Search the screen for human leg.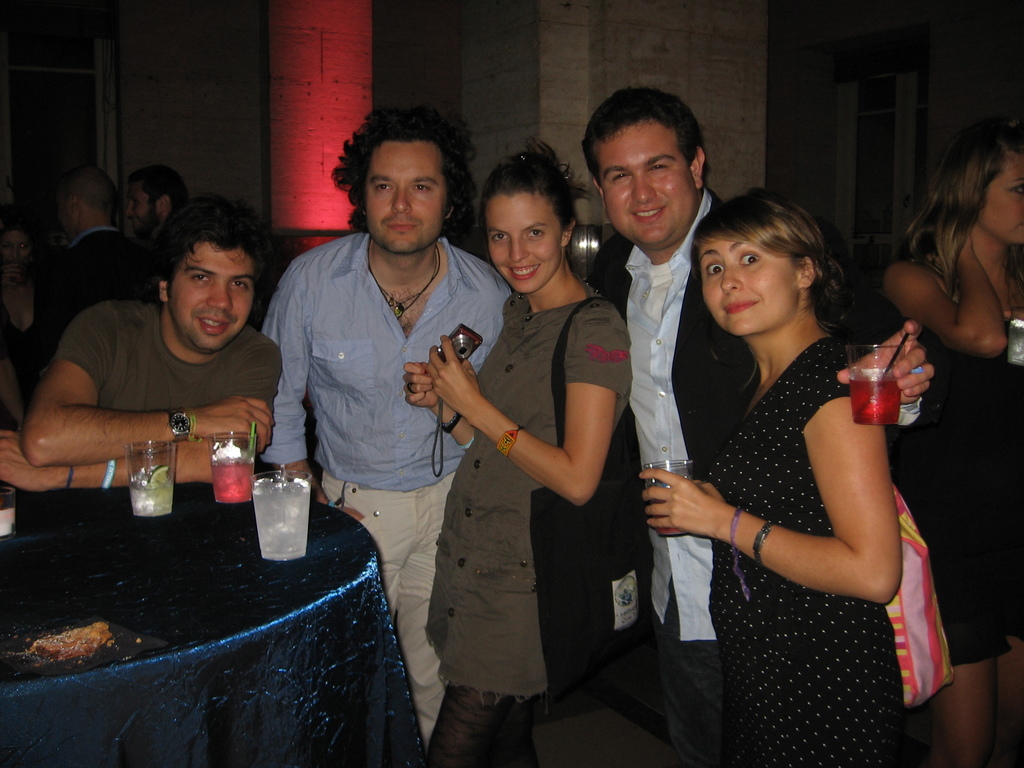
Found at (996,516,1023,767).
